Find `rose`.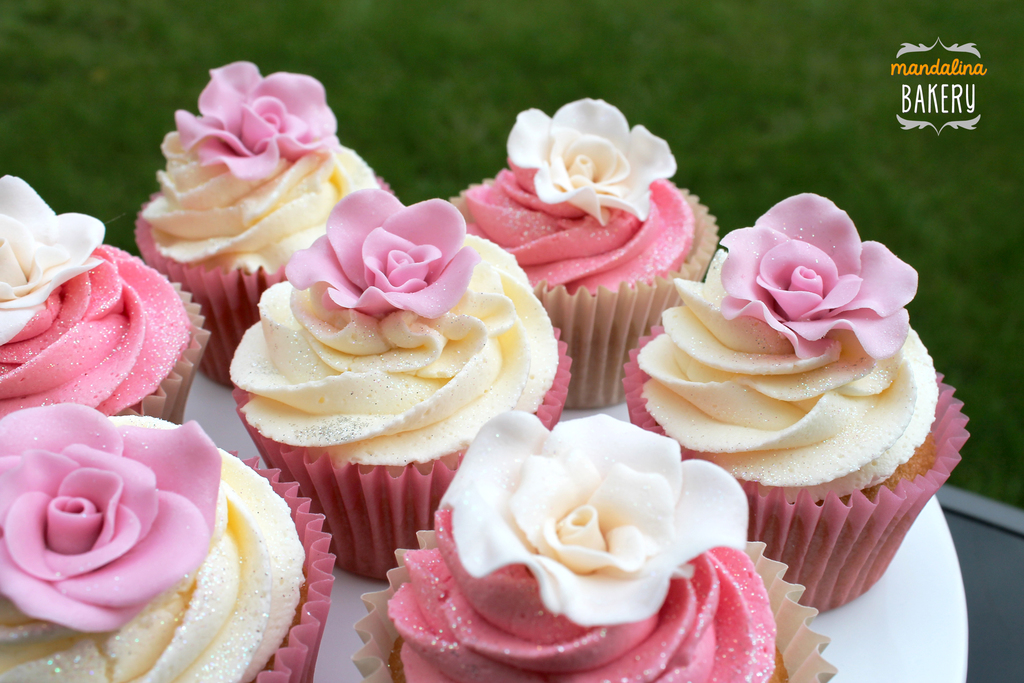
Rect(173, 56, 340, 181).
